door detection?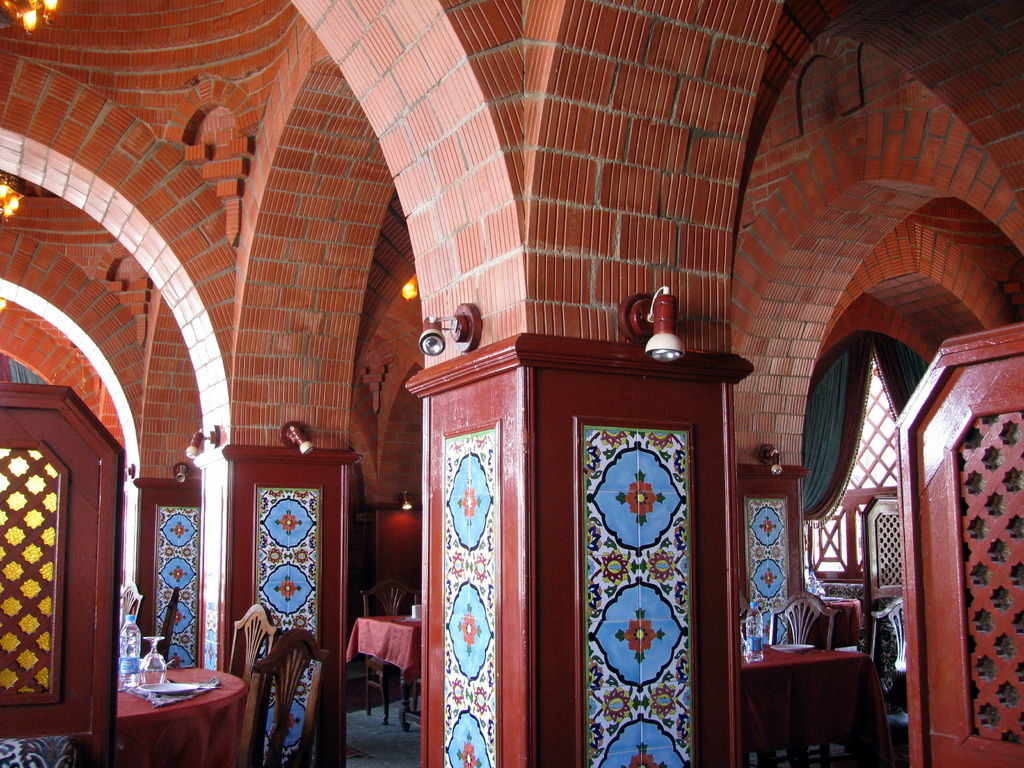
880/323/1022/767
